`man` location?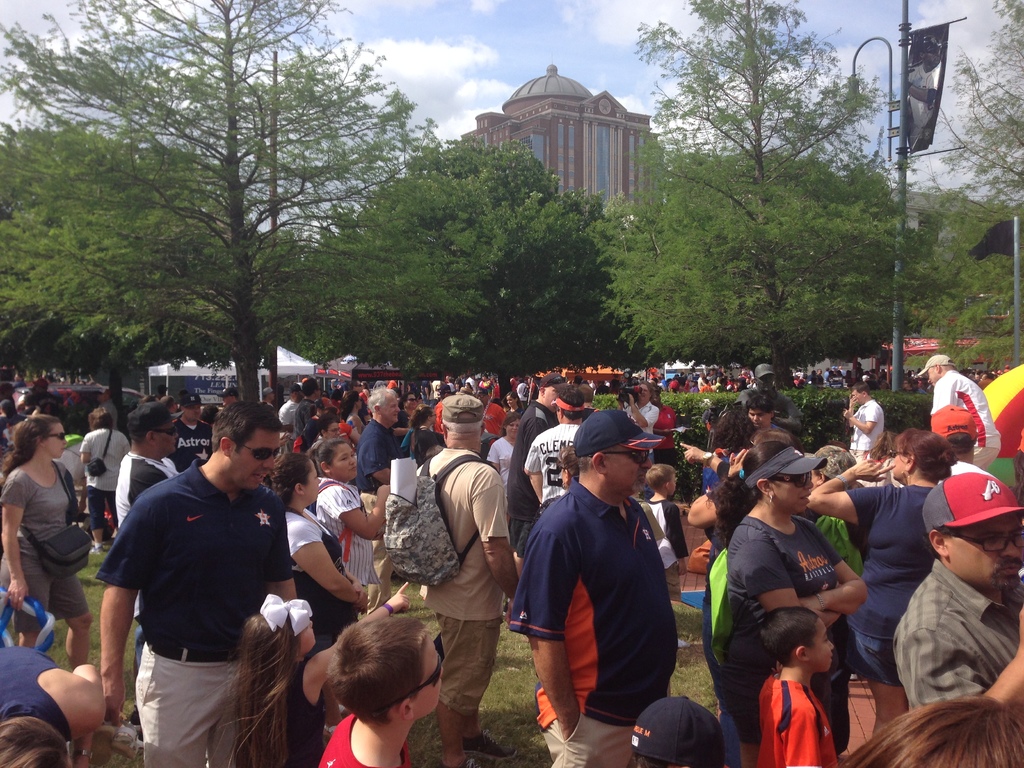
pyautogui.locateOnScreen(416, 391, 520, 767)
